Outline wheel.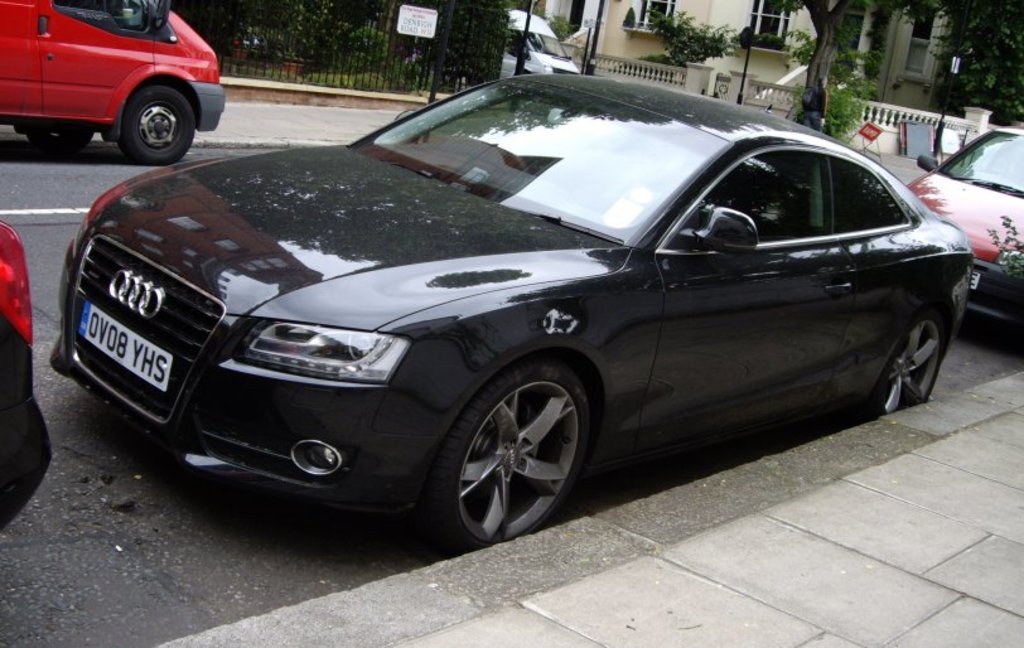
Outline: [119,86,194,164].
